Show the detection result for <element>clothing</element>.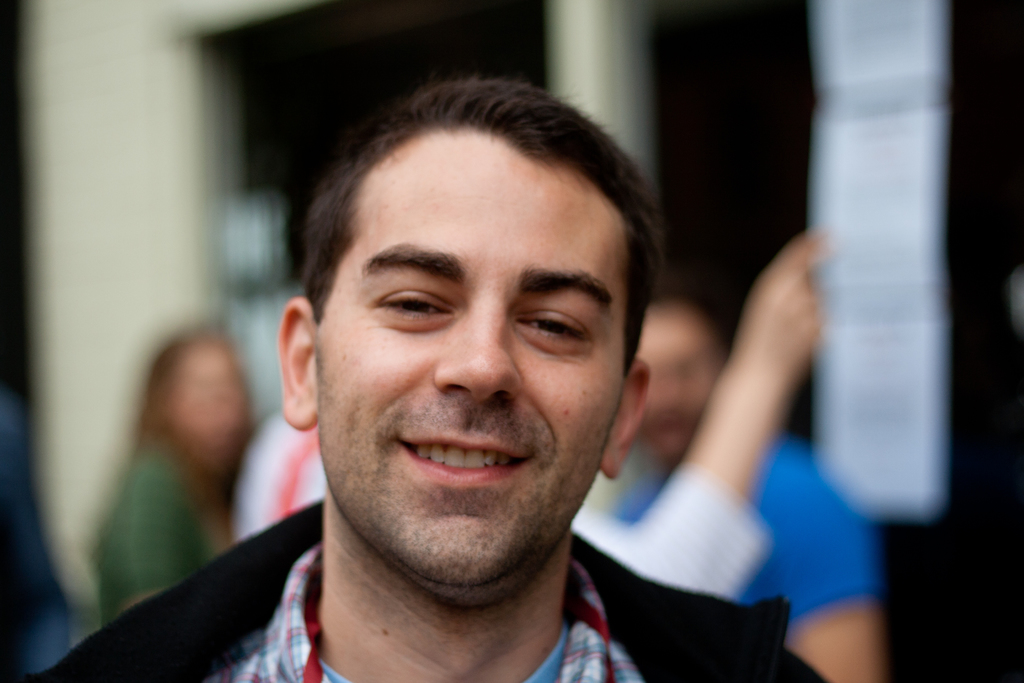
<region>99, 451, 215, 630</region>.
